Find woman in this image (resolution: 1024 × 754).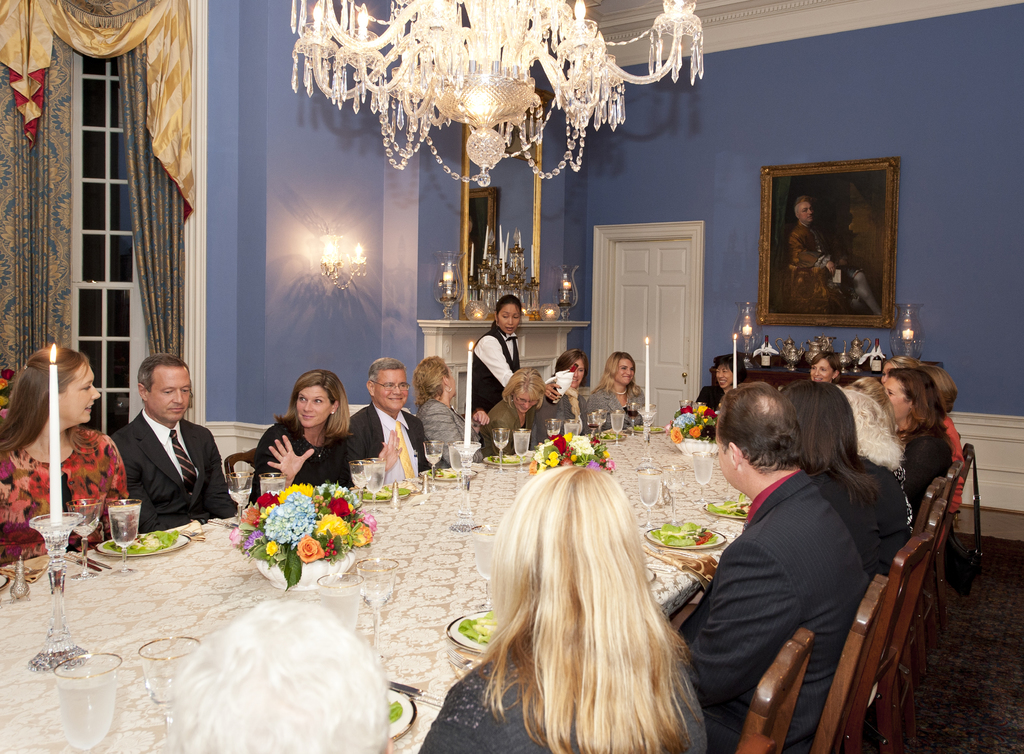
crop(810, 351, 842, 384).
